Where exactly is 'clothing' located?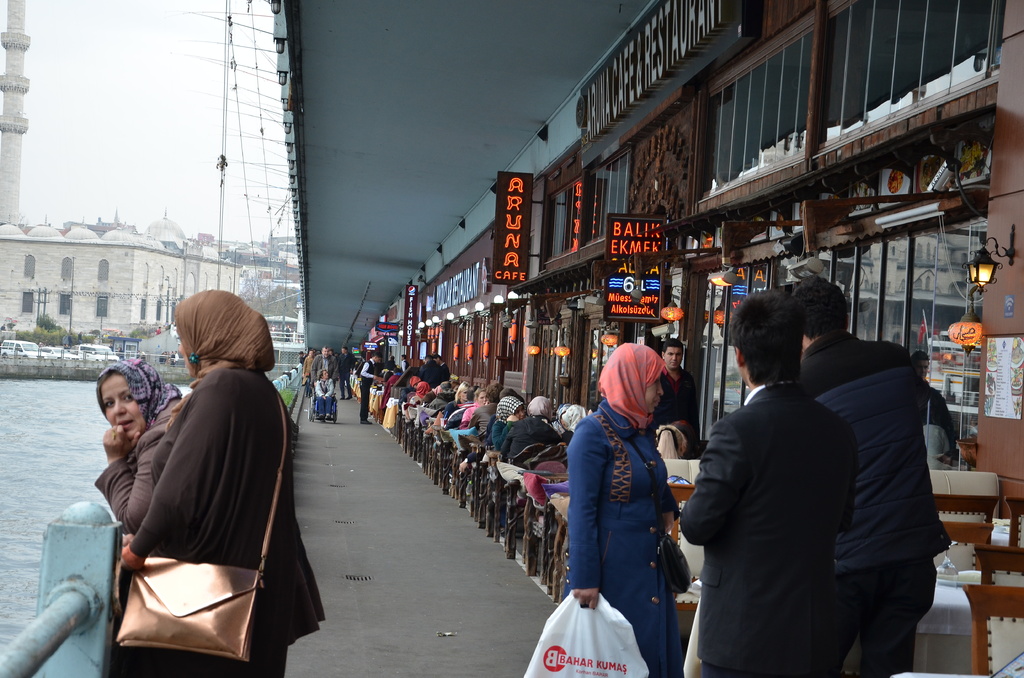
Its bounding box is {"x1": 361, "y1": 355, "x2": 374, "y2": 421}.
